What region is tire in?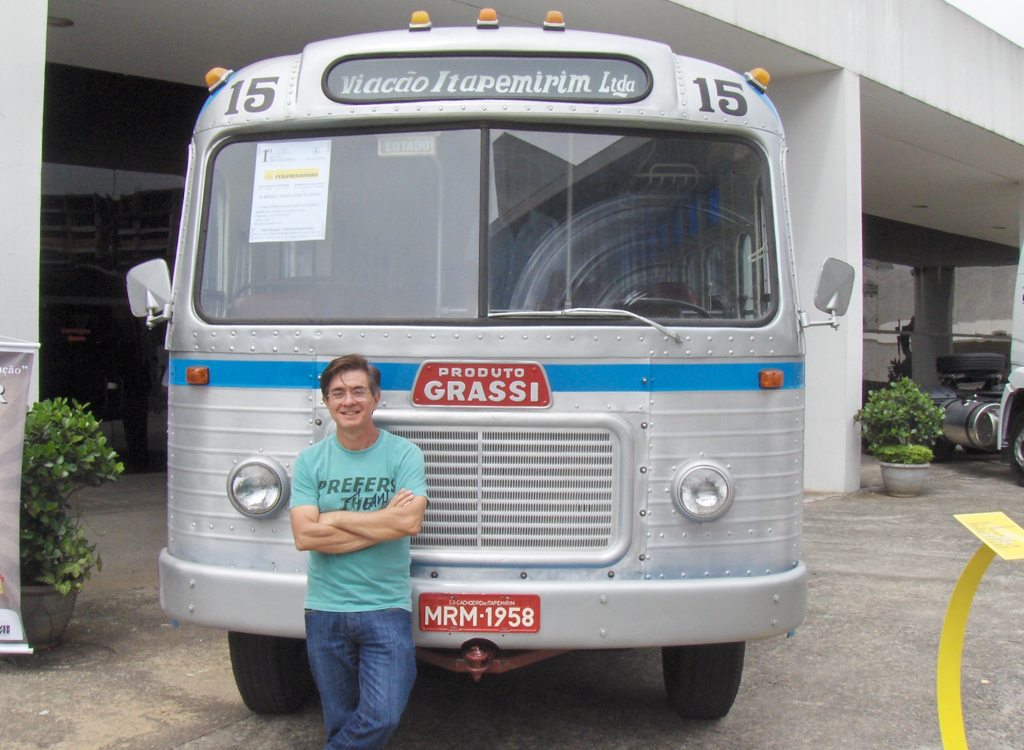
x1=936 y1=354 x2=1005 y2=372.
